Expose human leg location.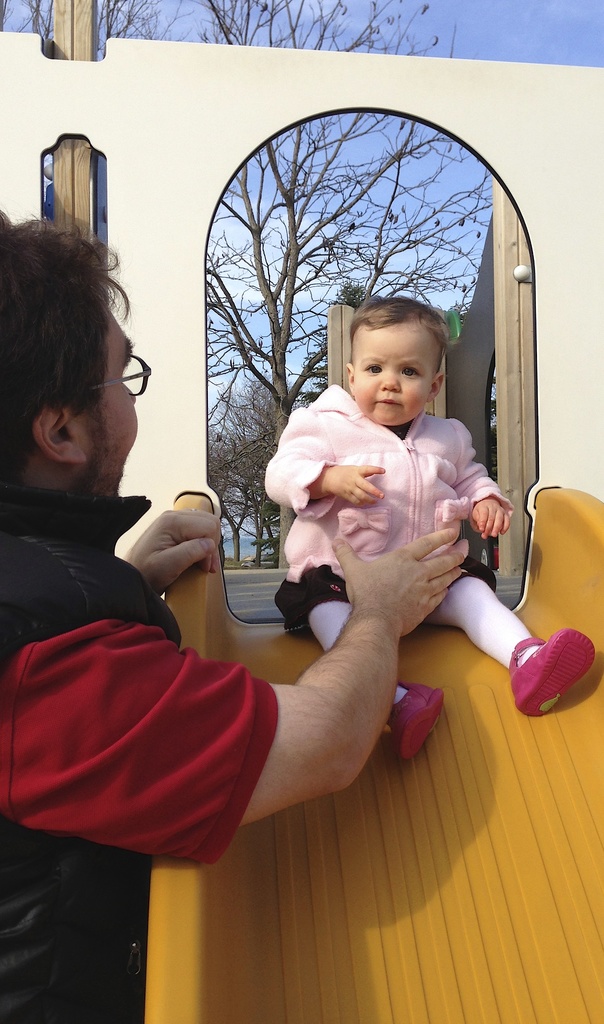
Exposed at crop(314, 579, 448, 767).
